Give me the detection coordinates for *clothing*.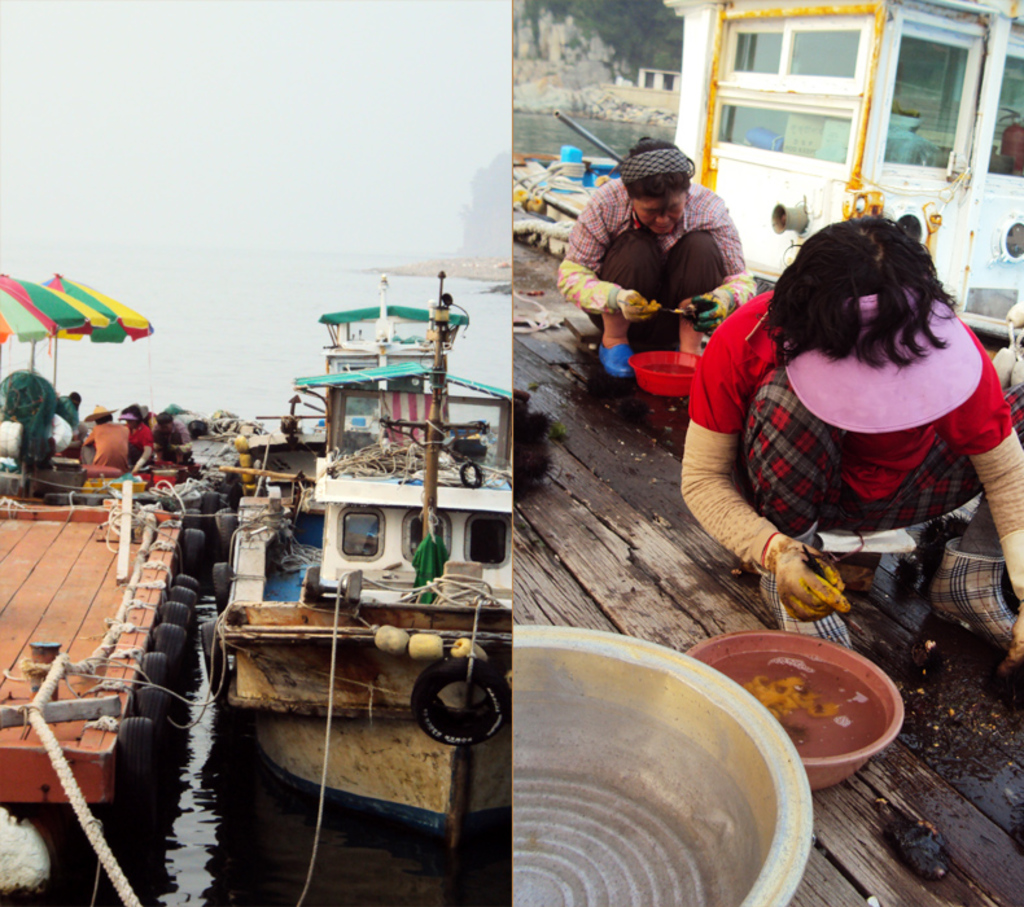
bbox(149, 411, 180, 466).
